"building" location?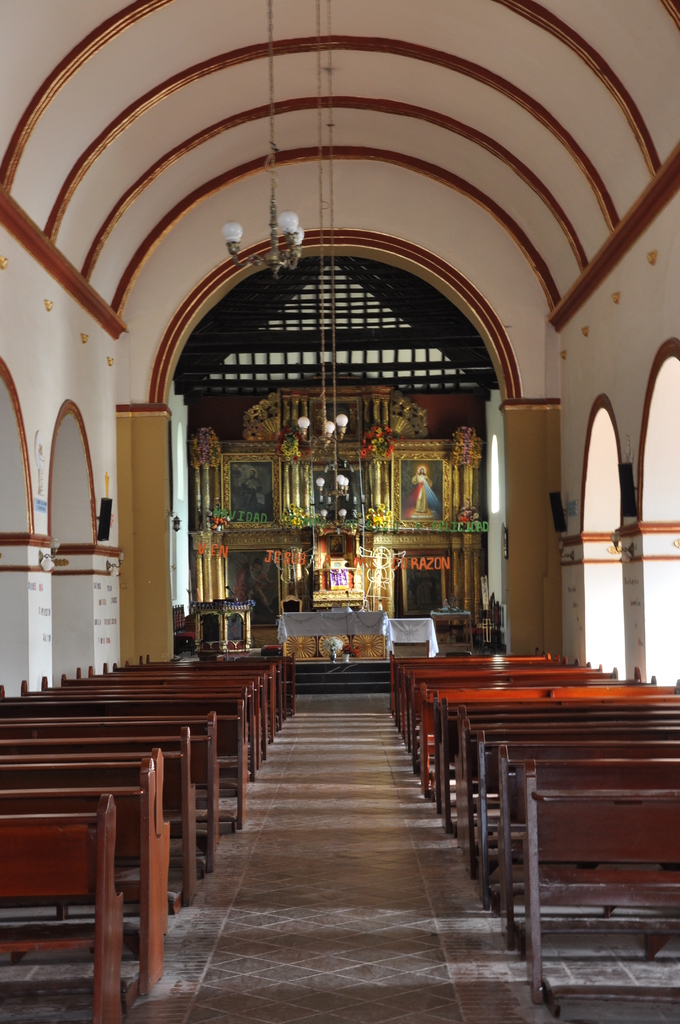
(left=0, top=0, right=679, bottom=1023)
